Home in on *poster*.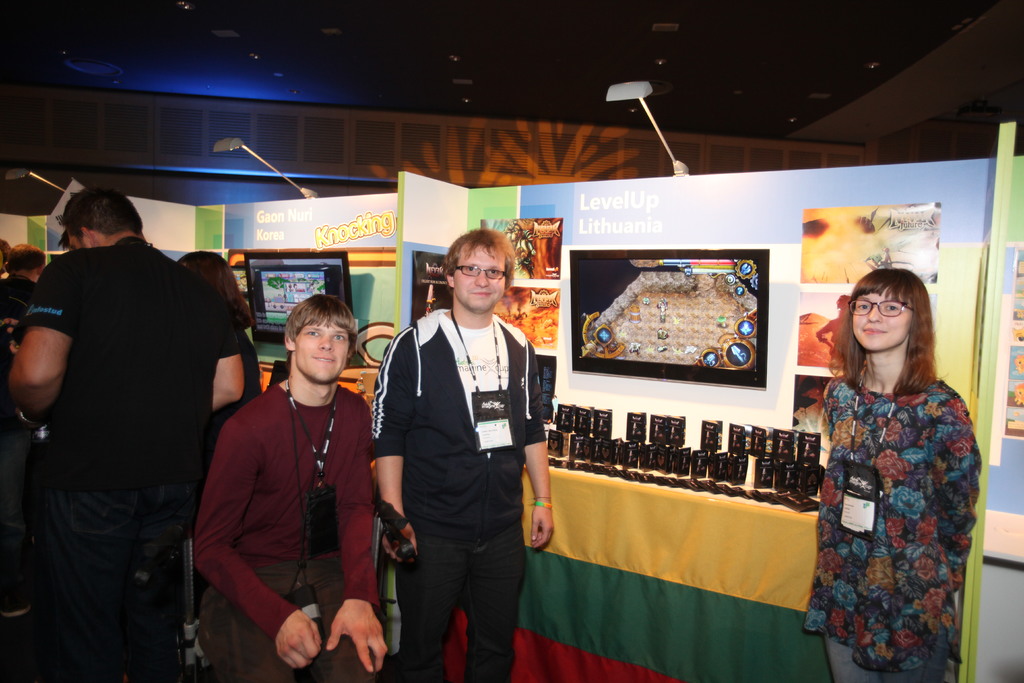
Homed in at Rect(797, 202, 940, 283).
